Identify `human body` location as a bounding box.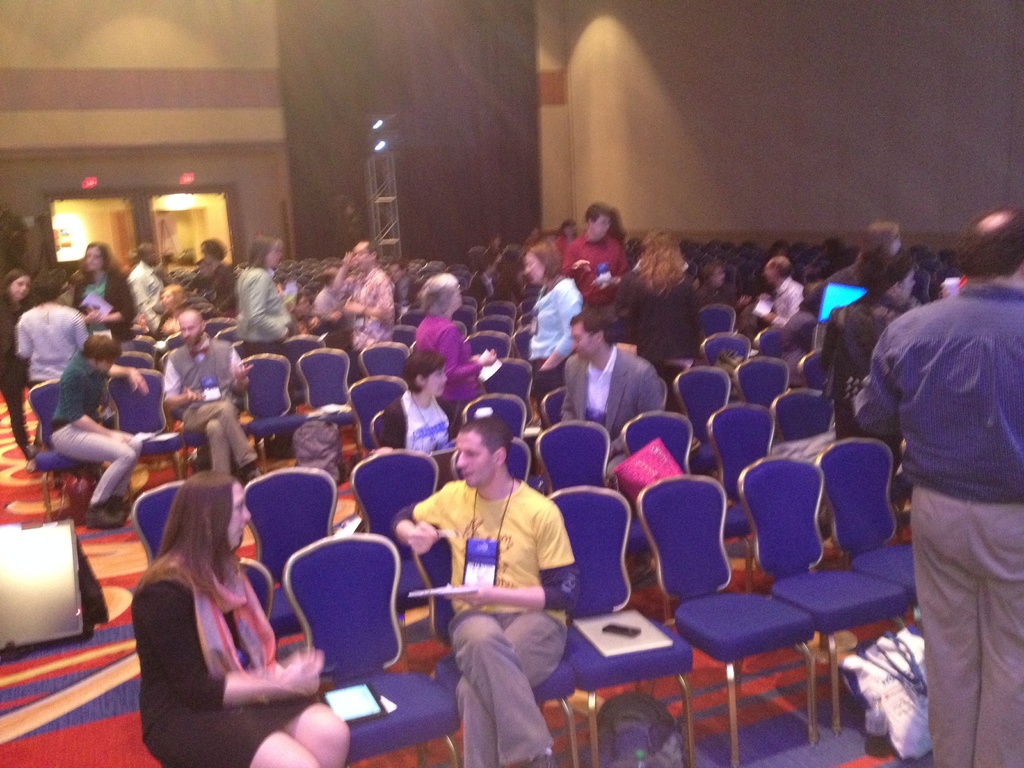
410:312:500:443.
